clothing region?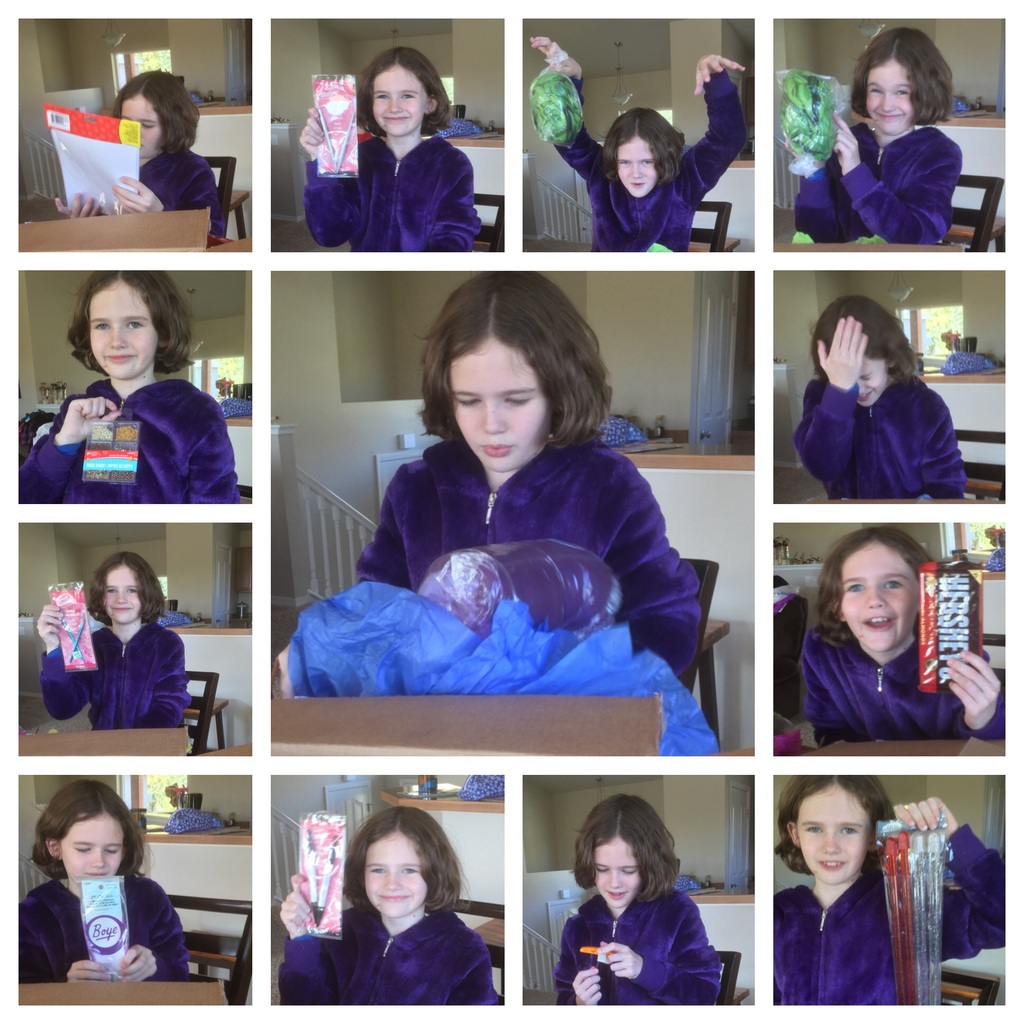
20, 879, 192, 989
